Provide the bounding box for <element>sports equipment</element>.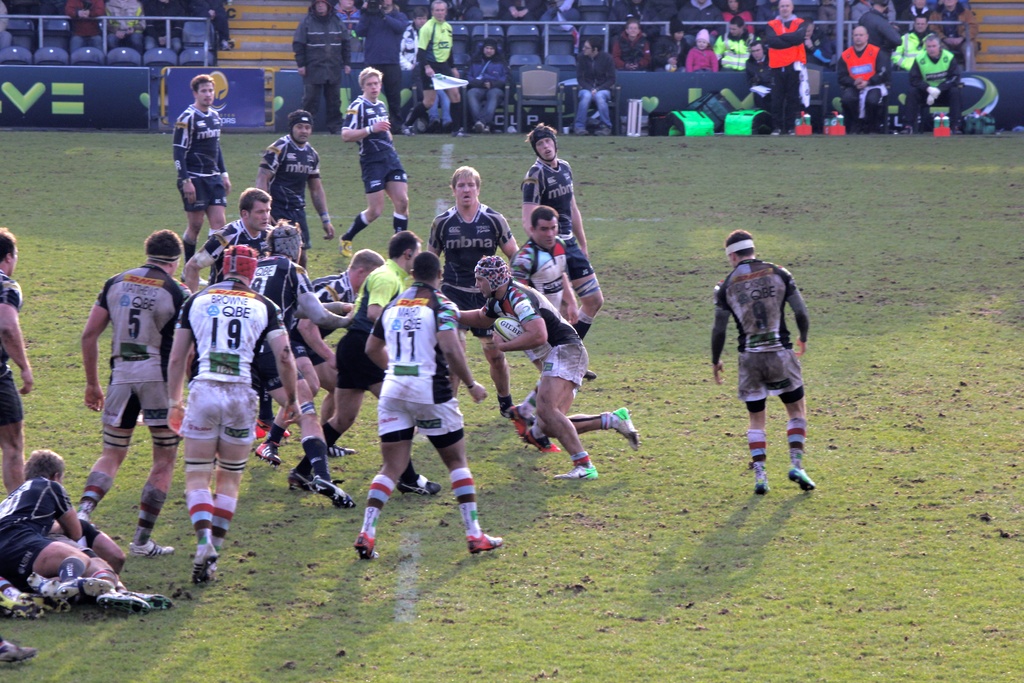
bbox(394, 474, 439, 497).
